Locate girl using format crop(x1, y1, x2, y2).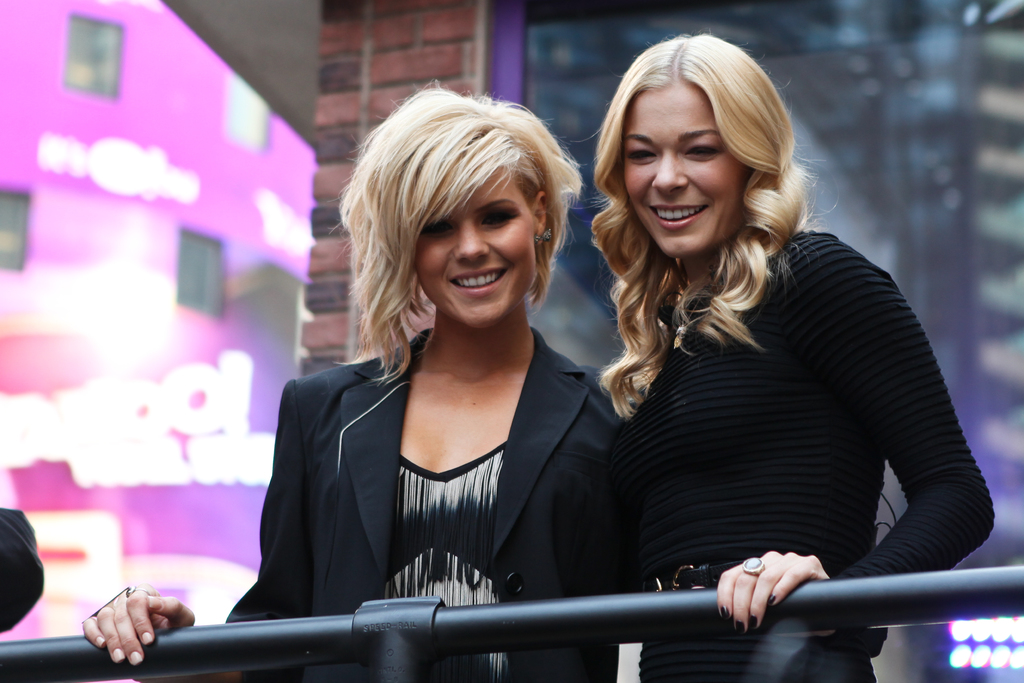
crop(79, 89, 619, 682).
